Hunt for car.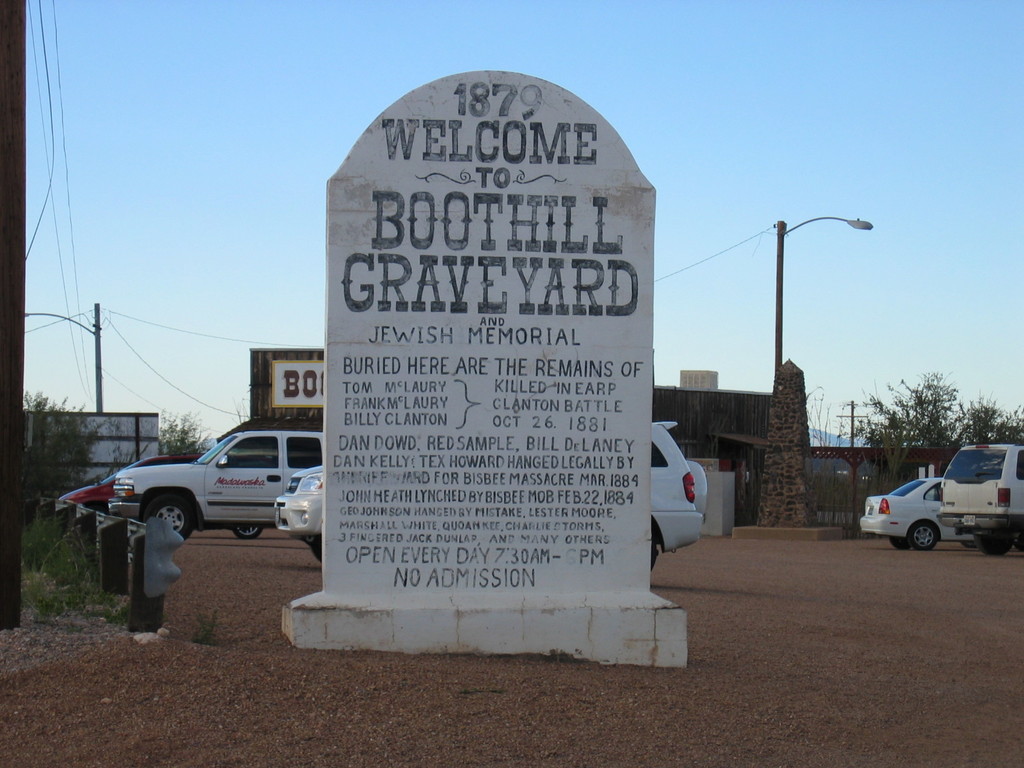
Hunted down at box=[937, 438, 1023, 557].
